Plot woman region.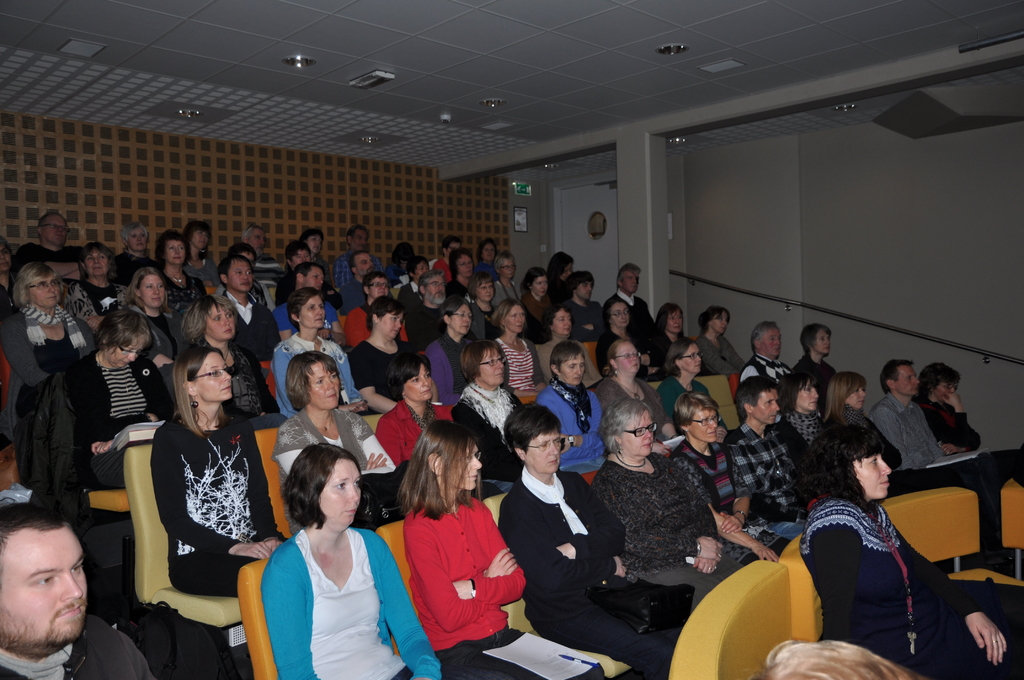
Plotted at bbox(350, 295, 416, 412).
